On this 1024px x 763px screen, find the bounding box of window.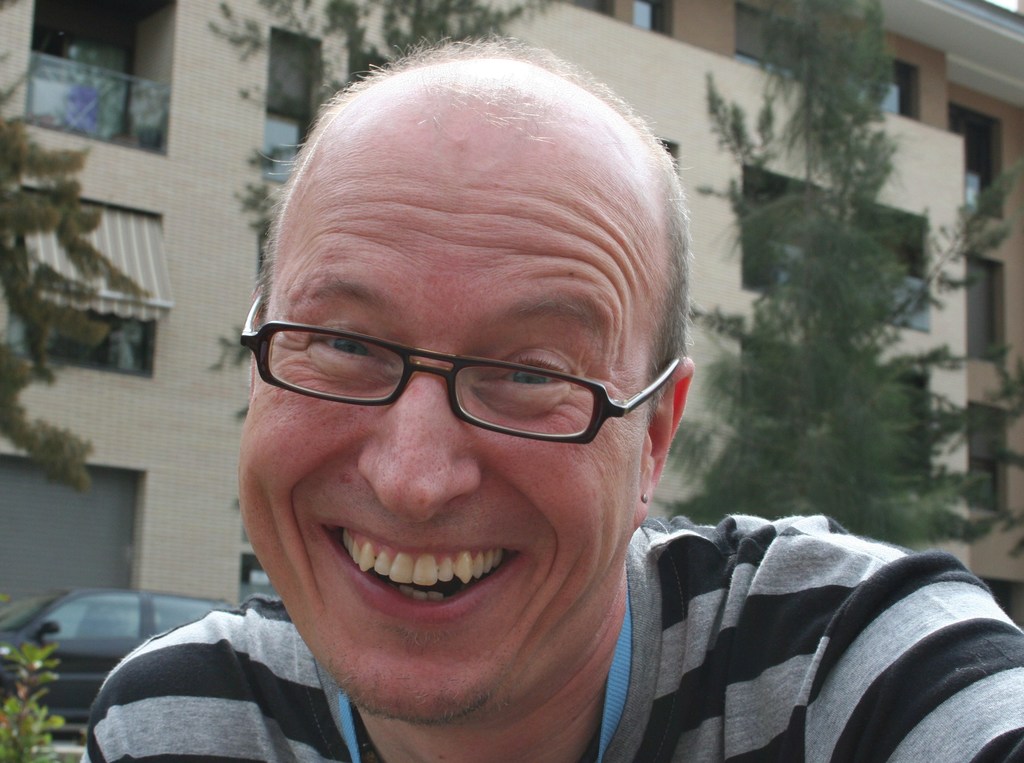
Bounding box: rect(967, 398, 1009, 518).
